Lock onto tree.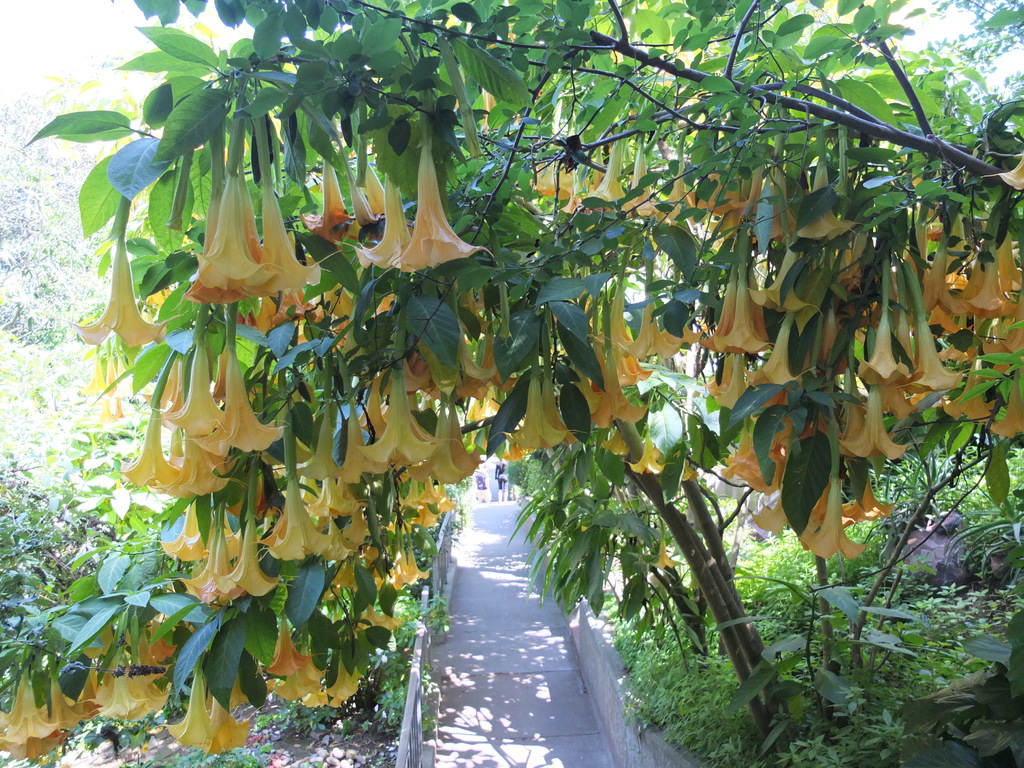
Locked: (left=0, top=0, right=1023, bottom=767).
